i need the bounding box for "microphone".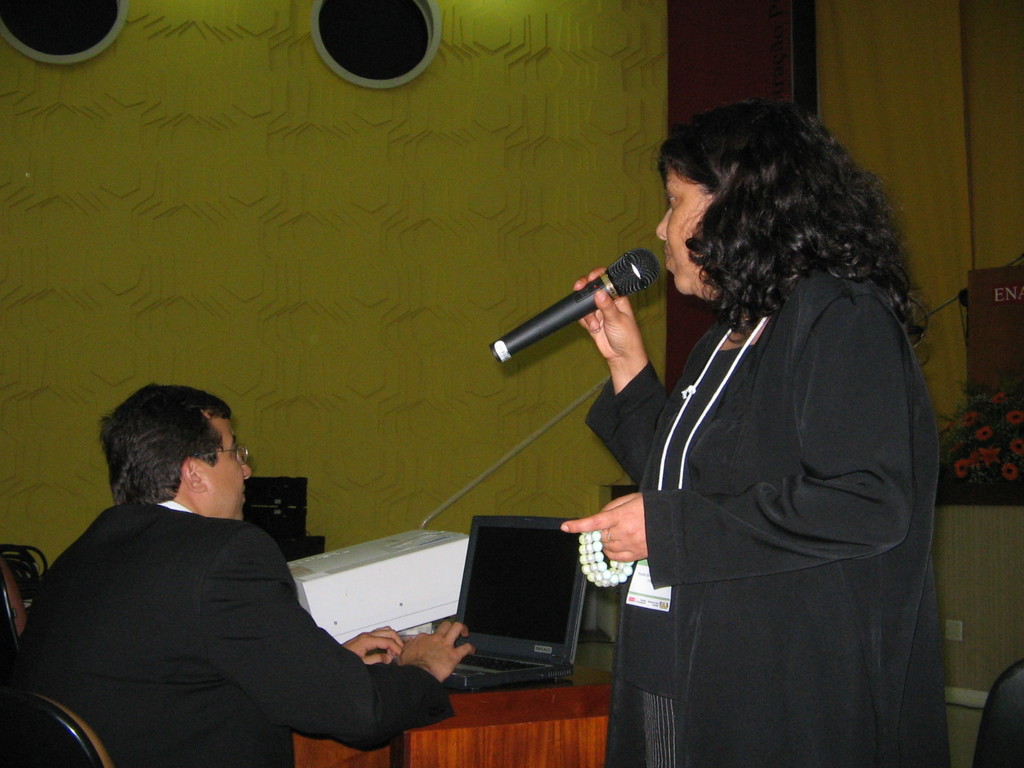
Here it is: 476 238 675 372.
